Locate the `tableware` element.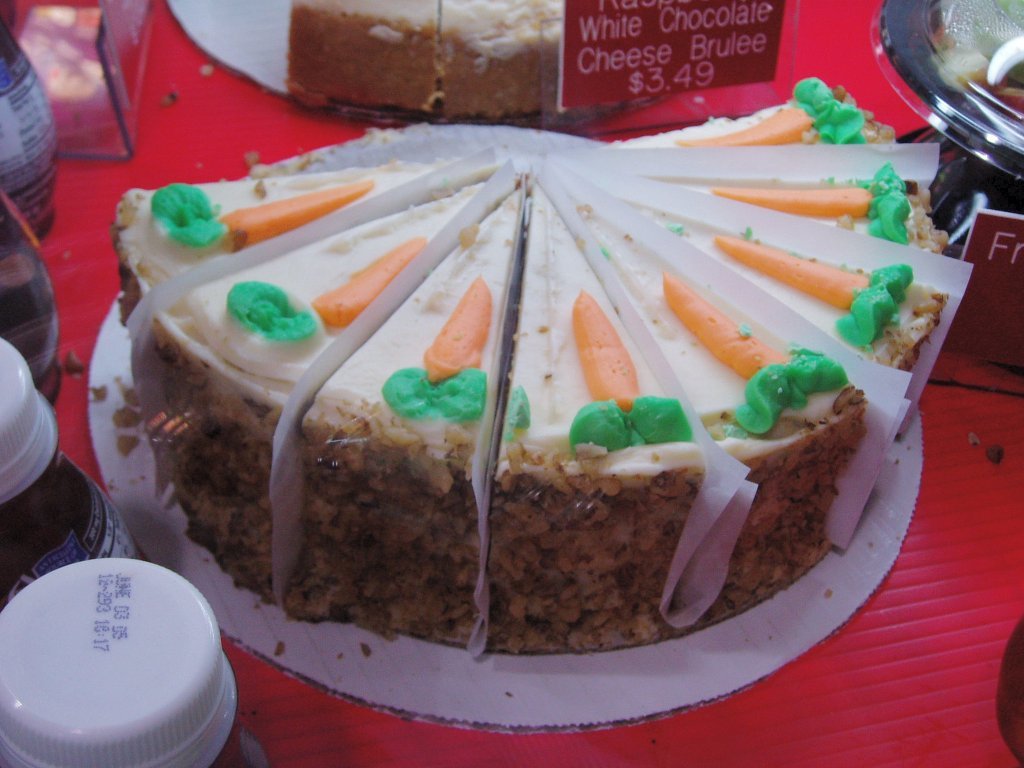
Element bbox: (x1=872, y1=0, x2=1023, y2=247).
